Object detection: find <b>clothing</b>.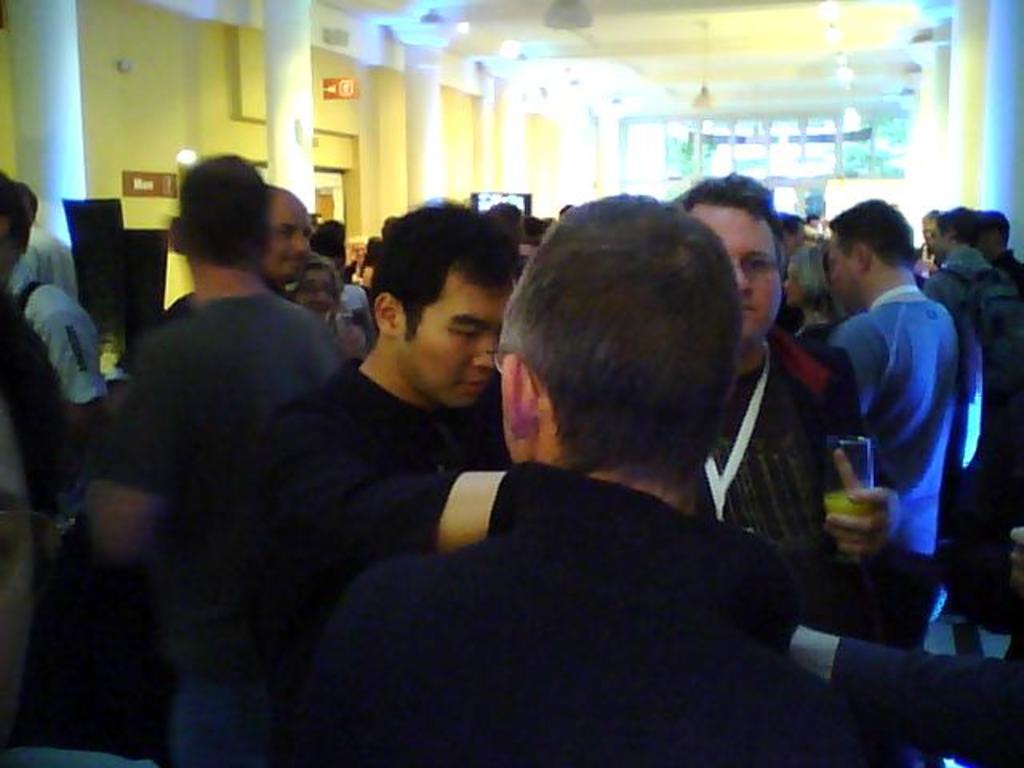
bbox=(27, 219, 82, 296).
